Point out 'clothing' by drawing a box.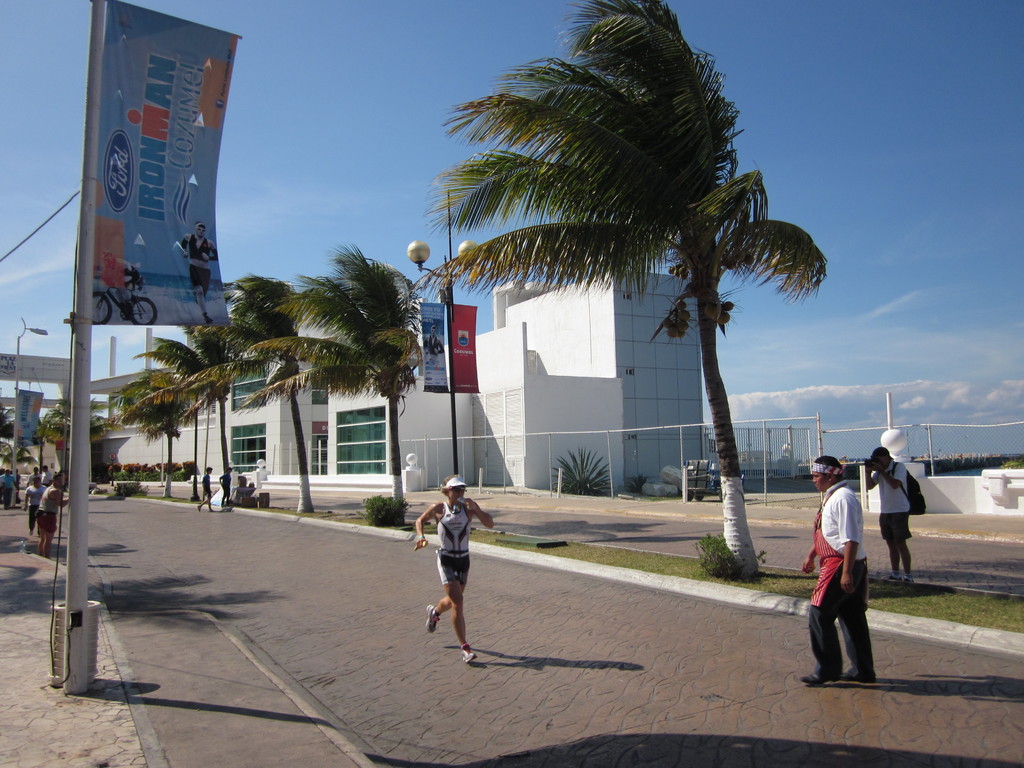
bbox=[0, 480, 17, 506].
